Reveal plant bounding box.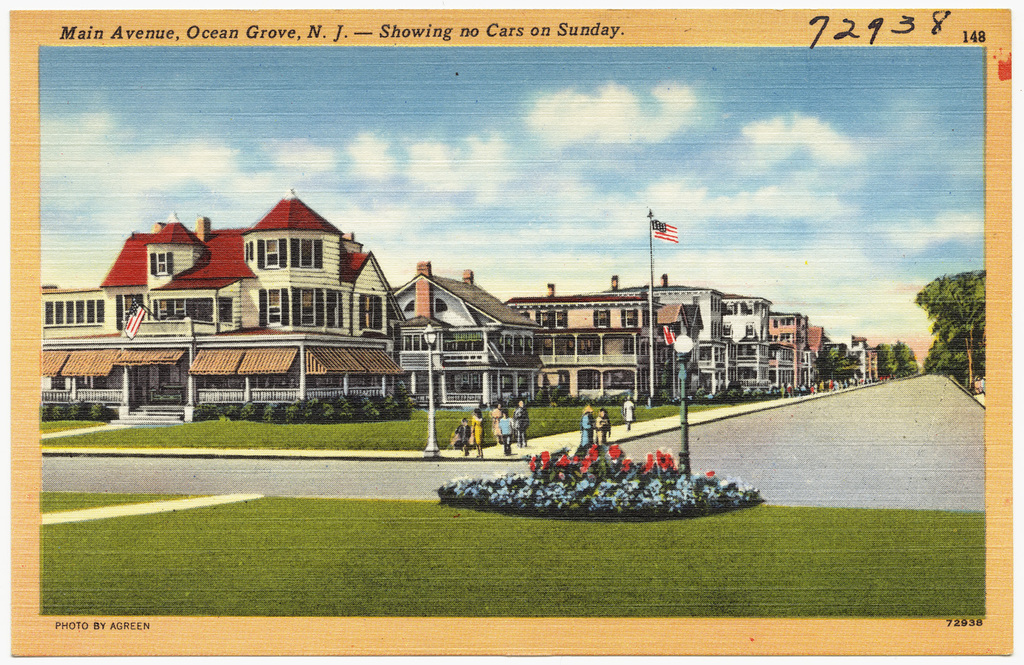
Revealed: 35:404:737:448.
